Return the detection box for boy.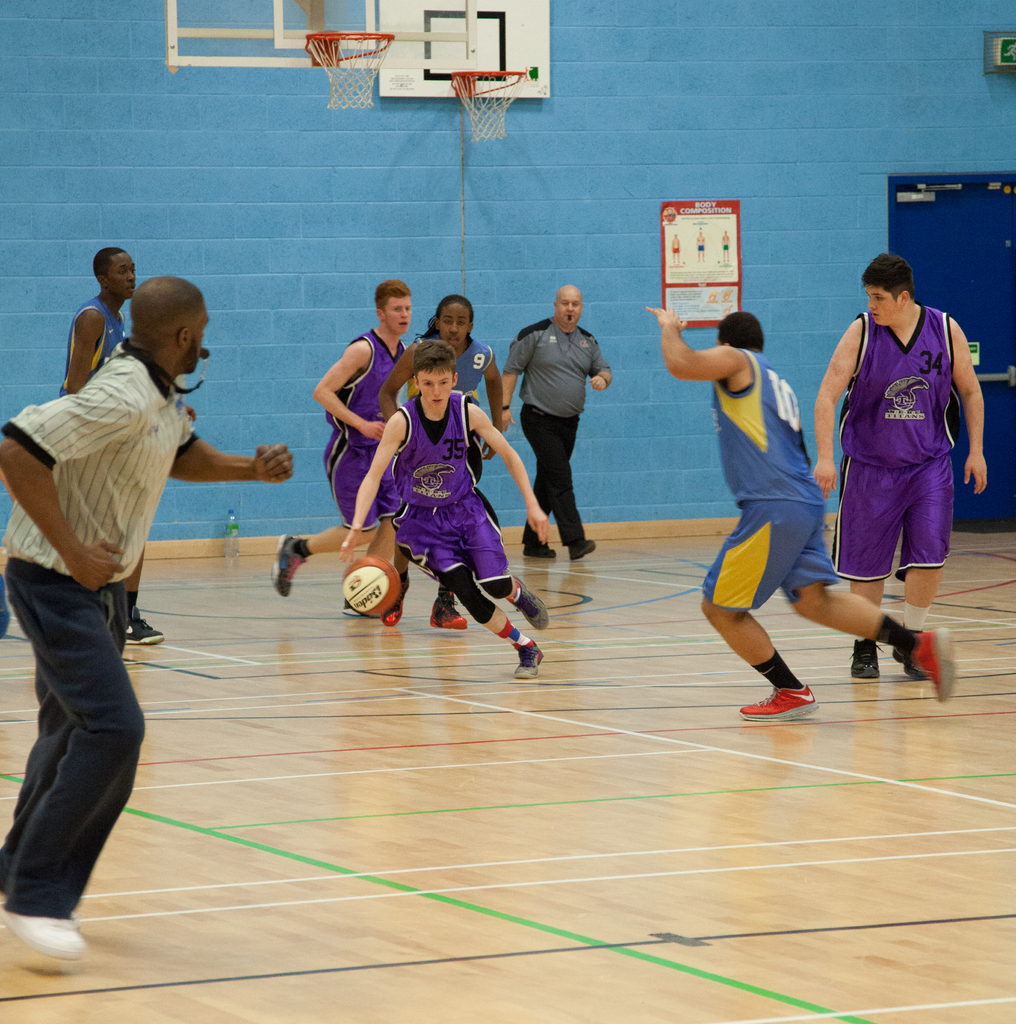
bbox=[341, 340, 551, 684].
